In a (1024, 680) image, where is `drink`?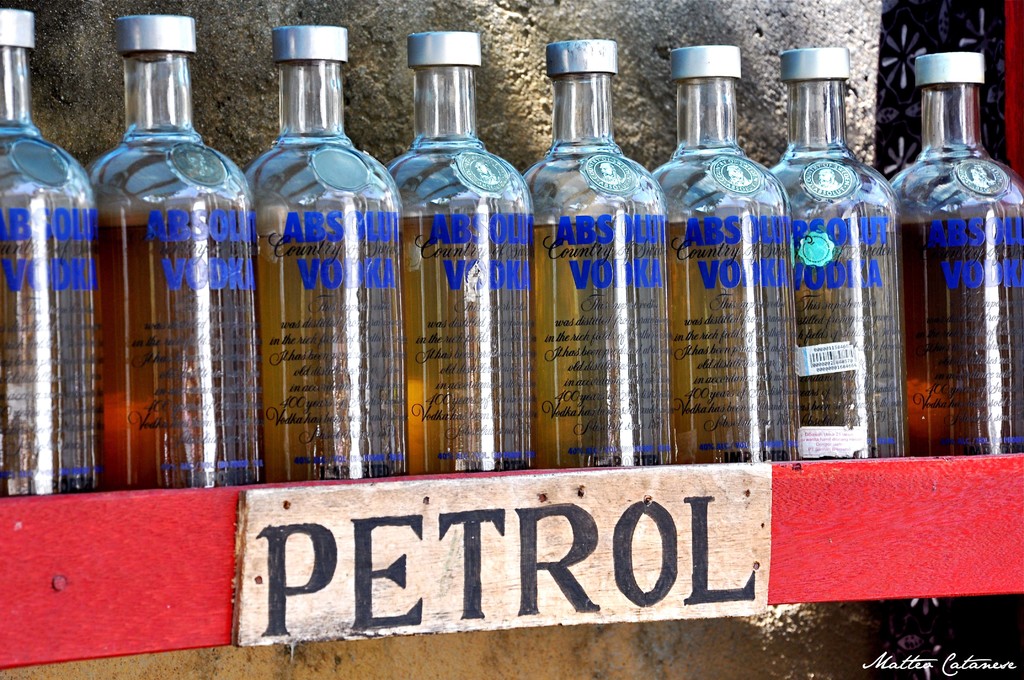
[left=242, top=26, right=406, bottom=482].
